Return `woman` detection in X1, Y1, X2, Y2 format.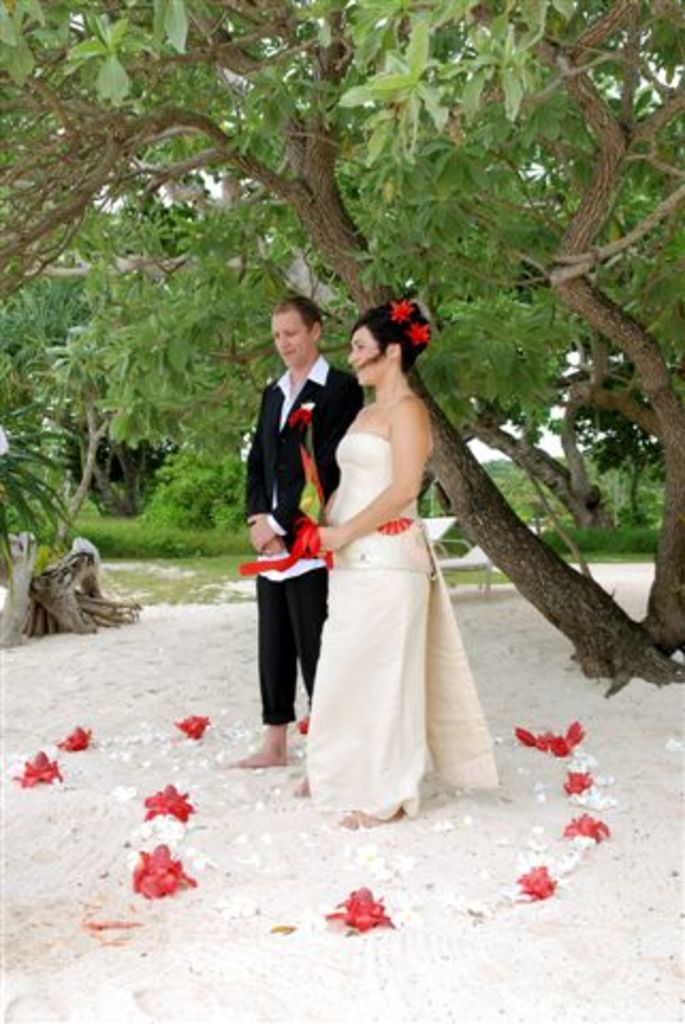
258, 288, 501, 832.
